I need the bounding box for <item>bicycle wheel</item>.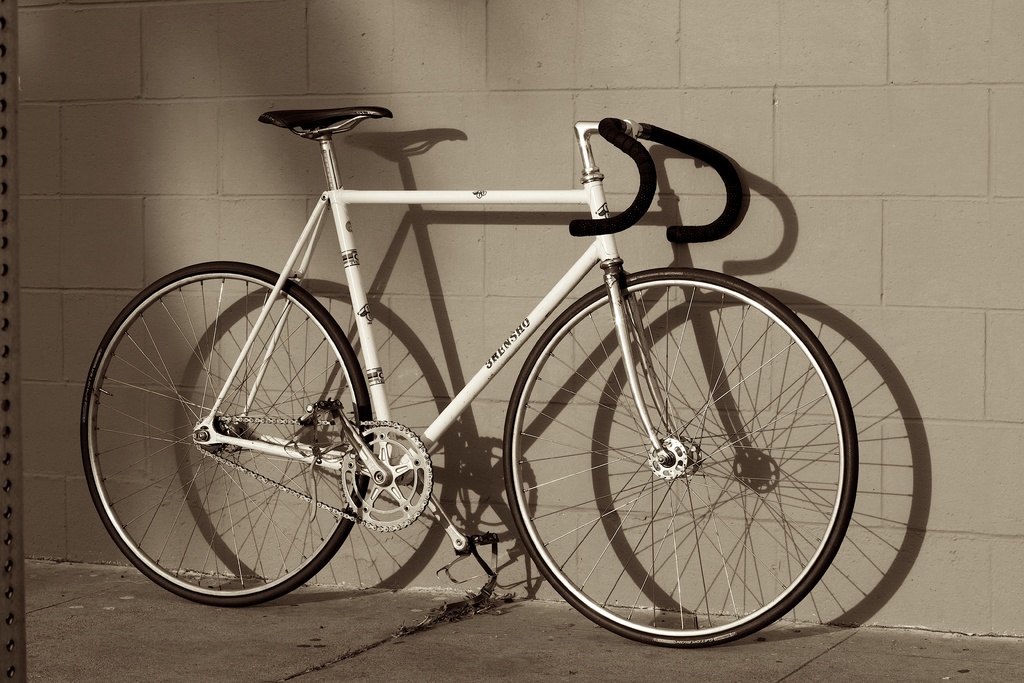
Here it is: bbox=(82, 267, 415, 604).
